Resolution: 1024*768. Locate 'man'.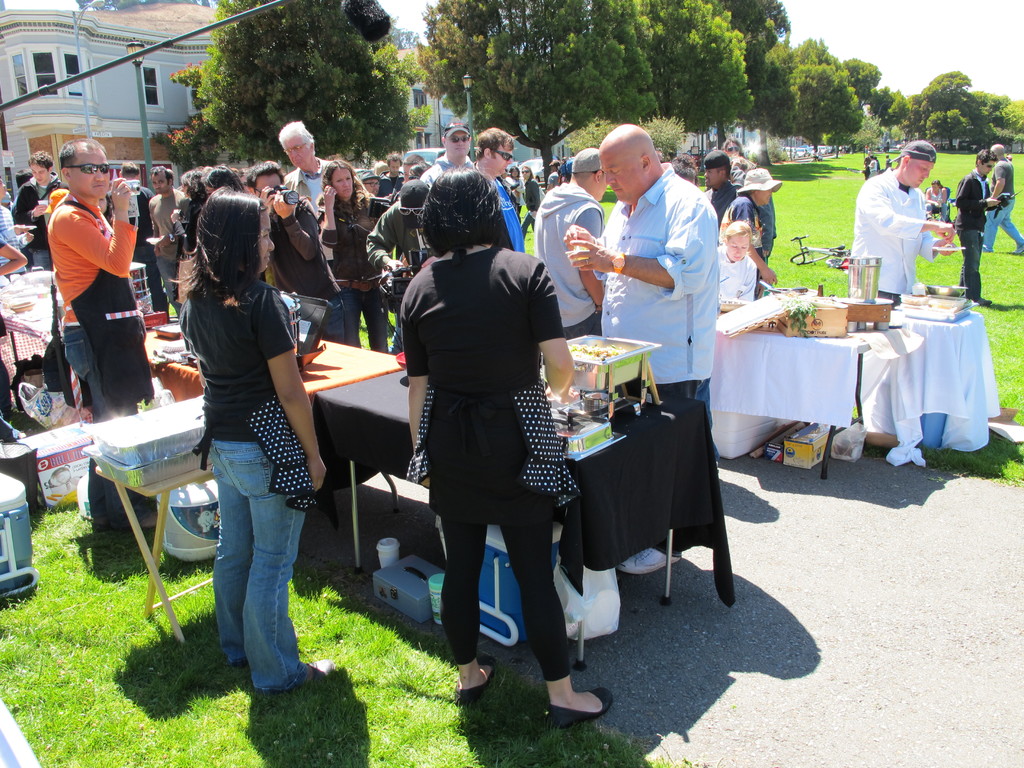
366, 179, 435, 353.
